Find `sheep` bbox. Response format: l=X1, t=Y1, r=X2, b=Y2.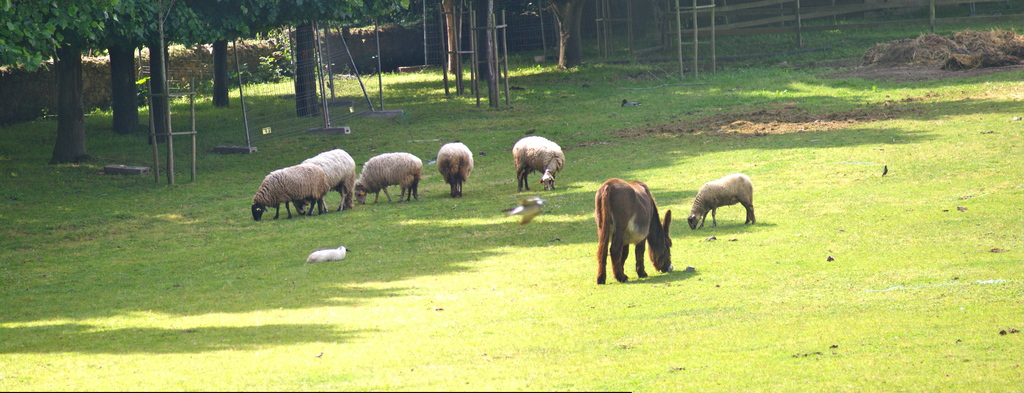
l=694, t=172, r=763, b=233.
